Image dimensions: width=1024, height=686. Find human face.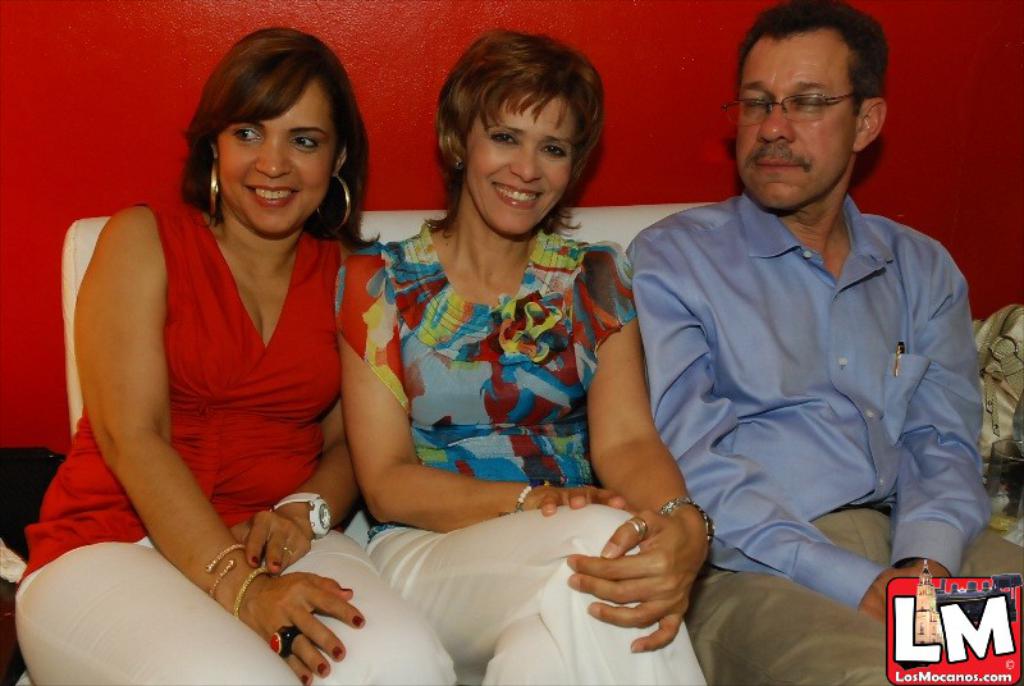
box=[216, 78, 334, 239].
